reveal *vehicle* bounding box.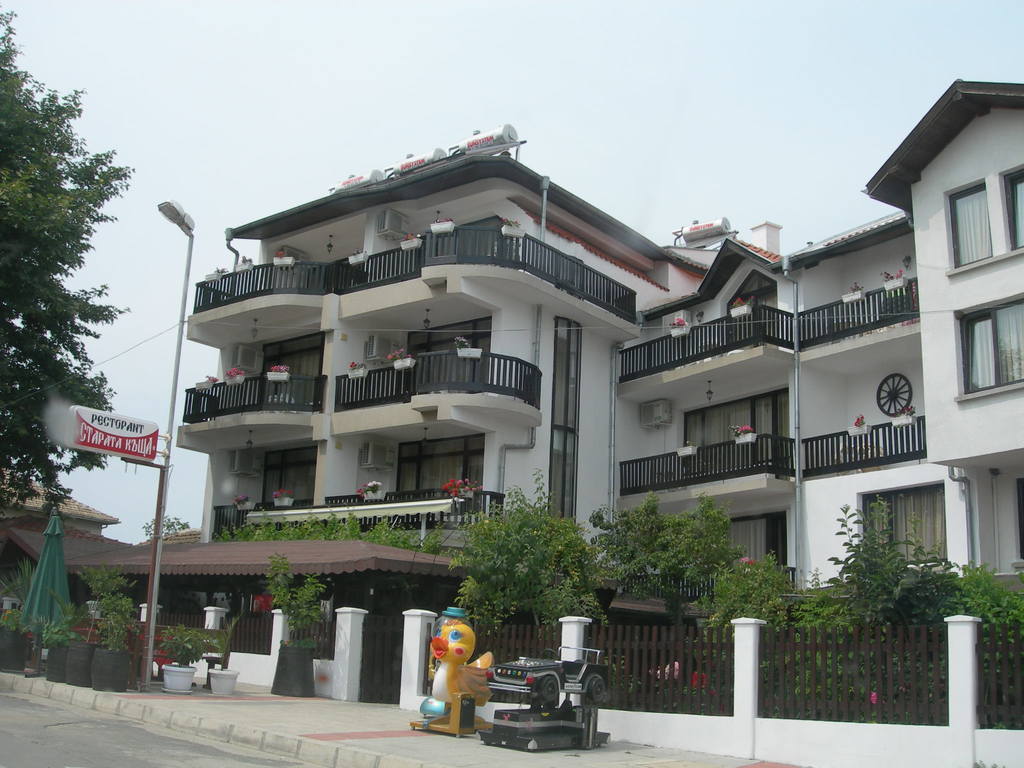
Revealed: detection(478, 655, 595, 746).
